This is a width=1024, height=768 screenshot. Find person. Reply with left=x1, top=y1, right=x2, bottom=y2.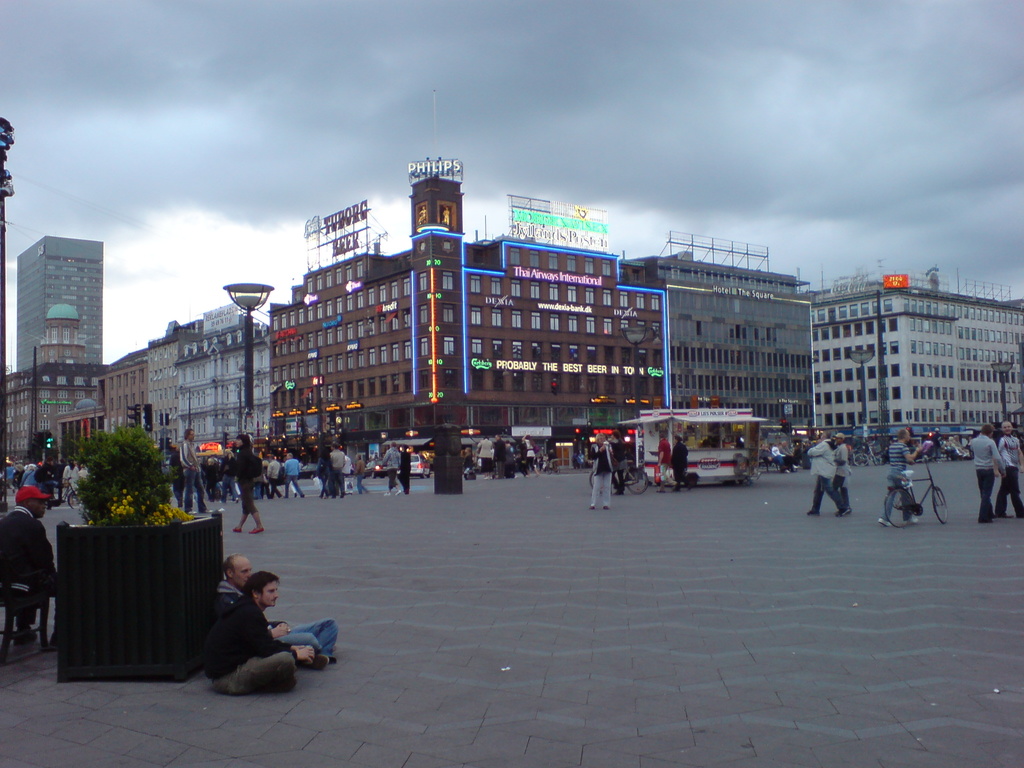
left=666, top=435, right=690, bottom=488.
